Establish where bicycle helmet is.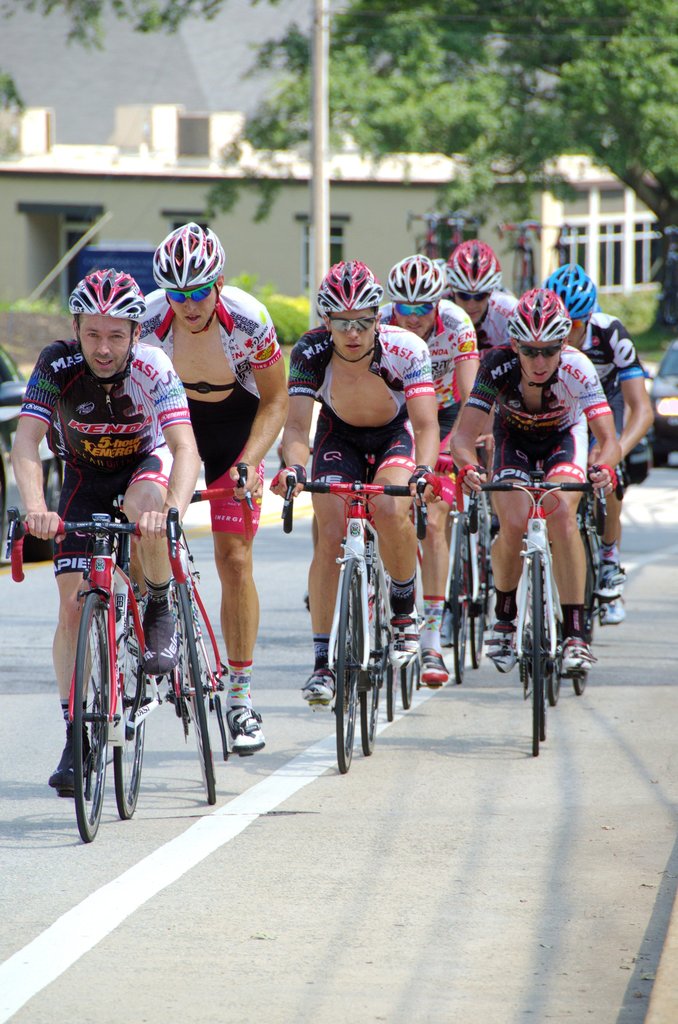
Established at pyautogui.locateOnScreen(152, 221, 224, 286).
